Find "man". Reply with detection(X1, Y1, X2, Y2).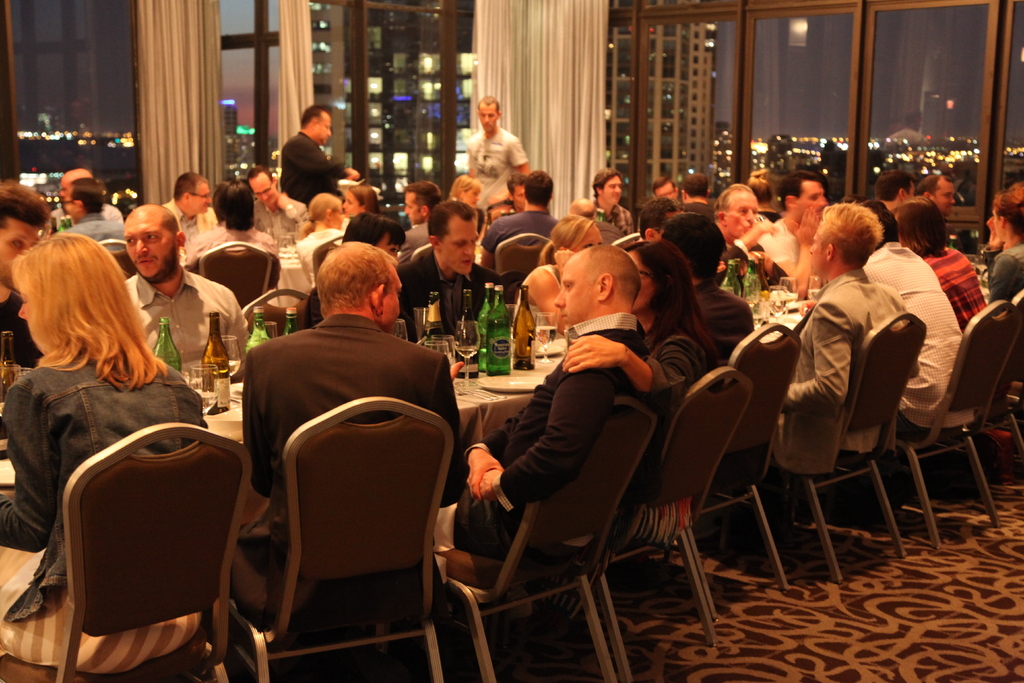
detection(687, 174, 721, 218).
